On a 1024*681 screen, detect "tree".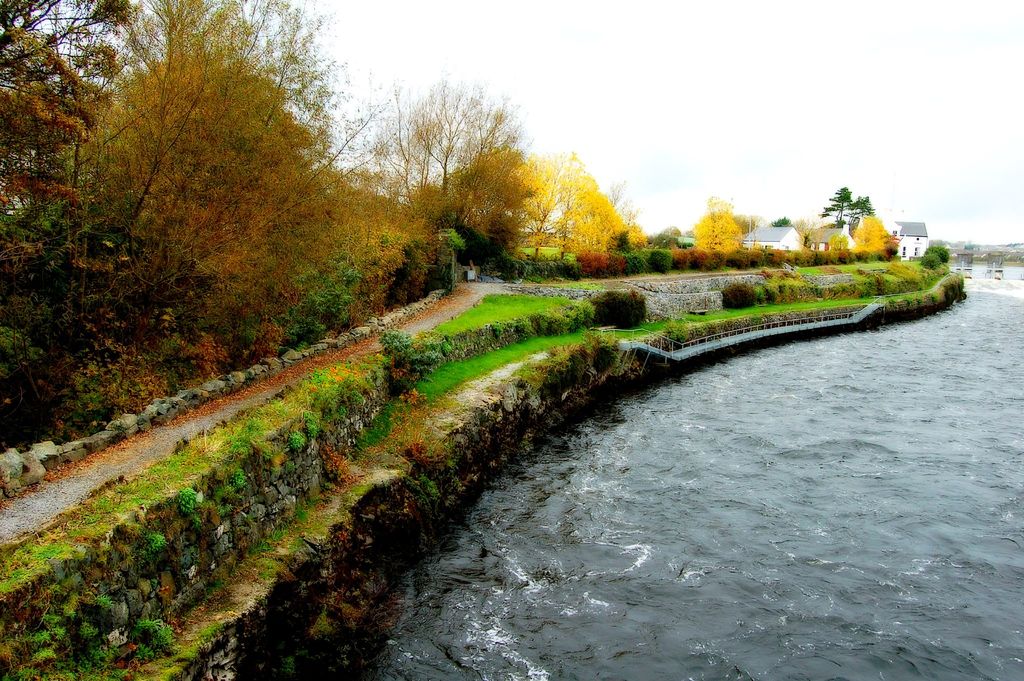
<box>599,207,628,246</box>.
